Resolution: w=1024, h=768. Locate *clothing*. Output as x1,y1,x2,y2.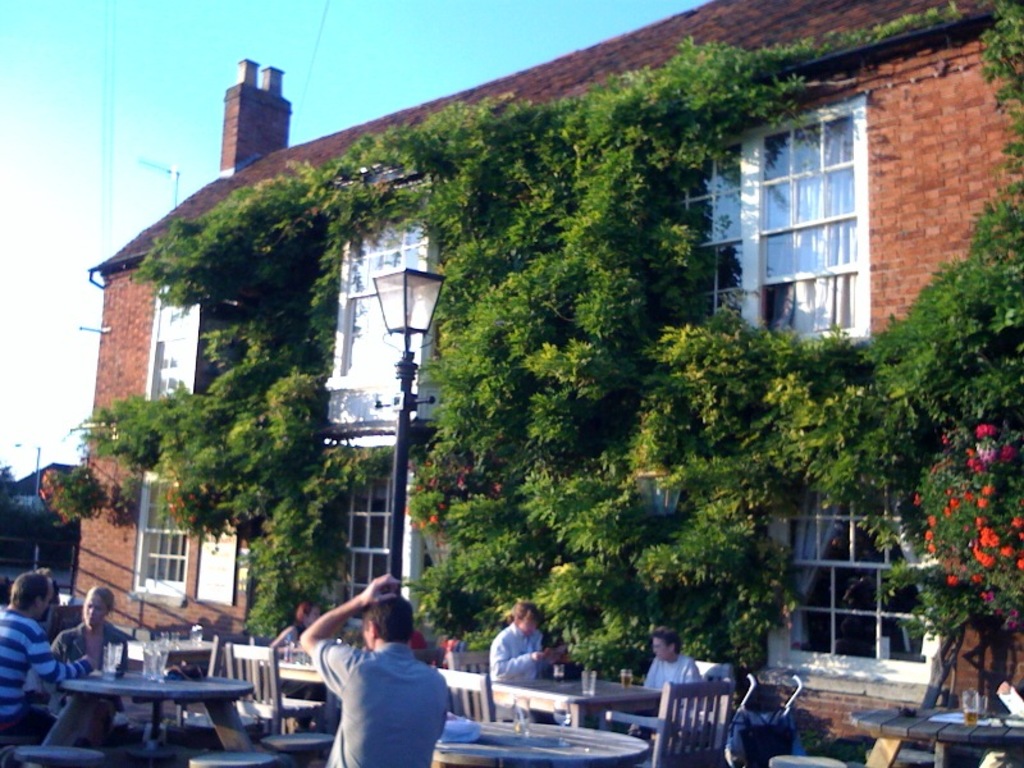
308,636,458,767.
